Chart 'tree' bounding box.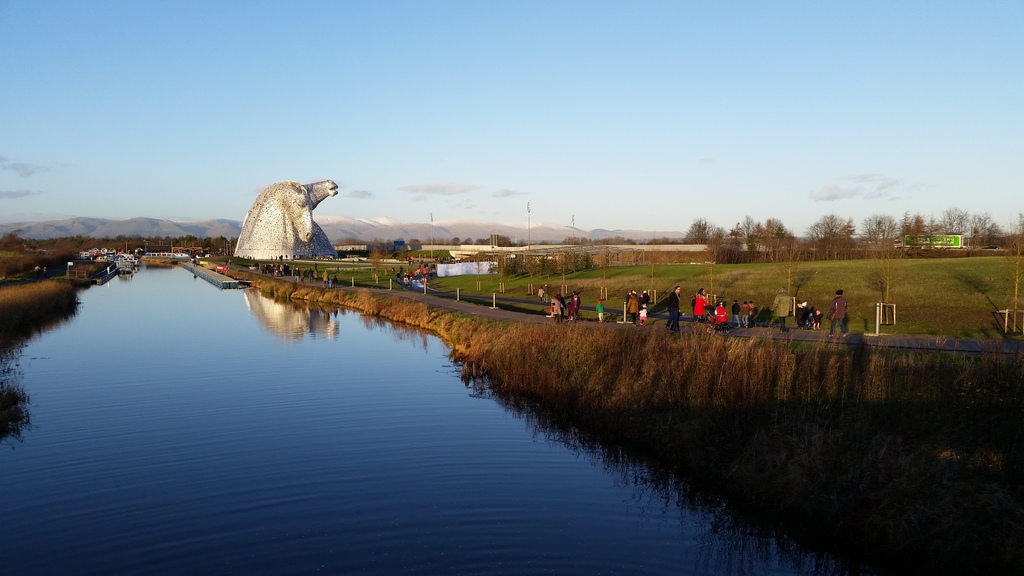
Charted: left=701, top=223, right=730, bottom=259.
